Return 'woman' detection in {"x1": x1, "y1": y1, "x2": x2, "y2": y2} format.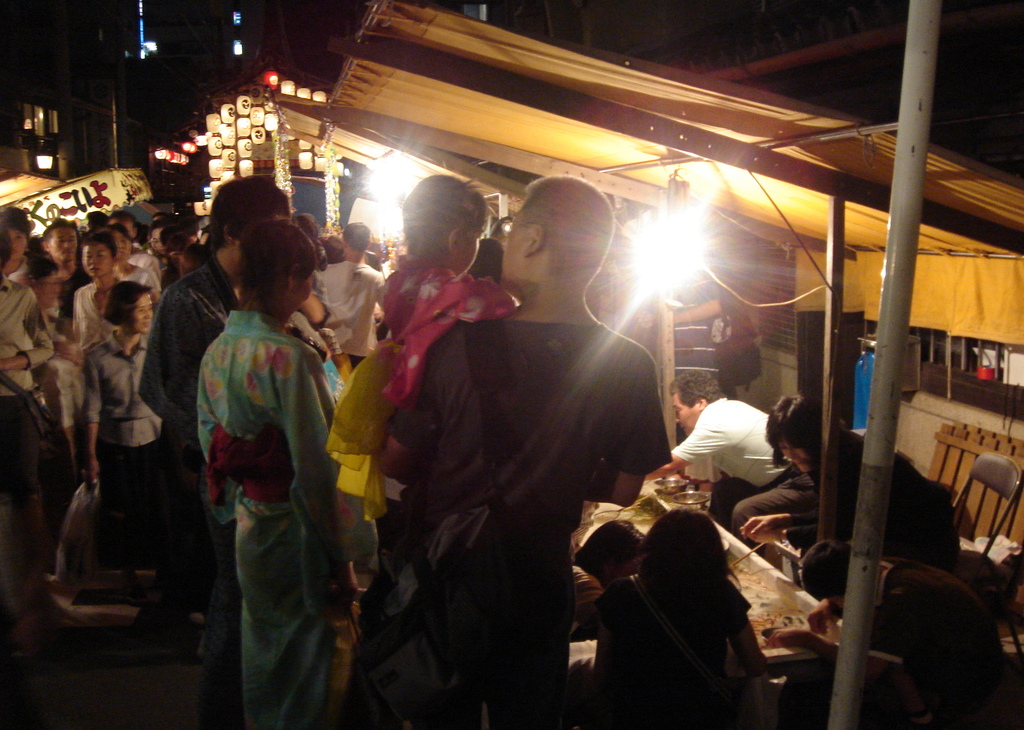
{"x1": 193, "y1": 218, "x2": 379, "y2": 729}.
